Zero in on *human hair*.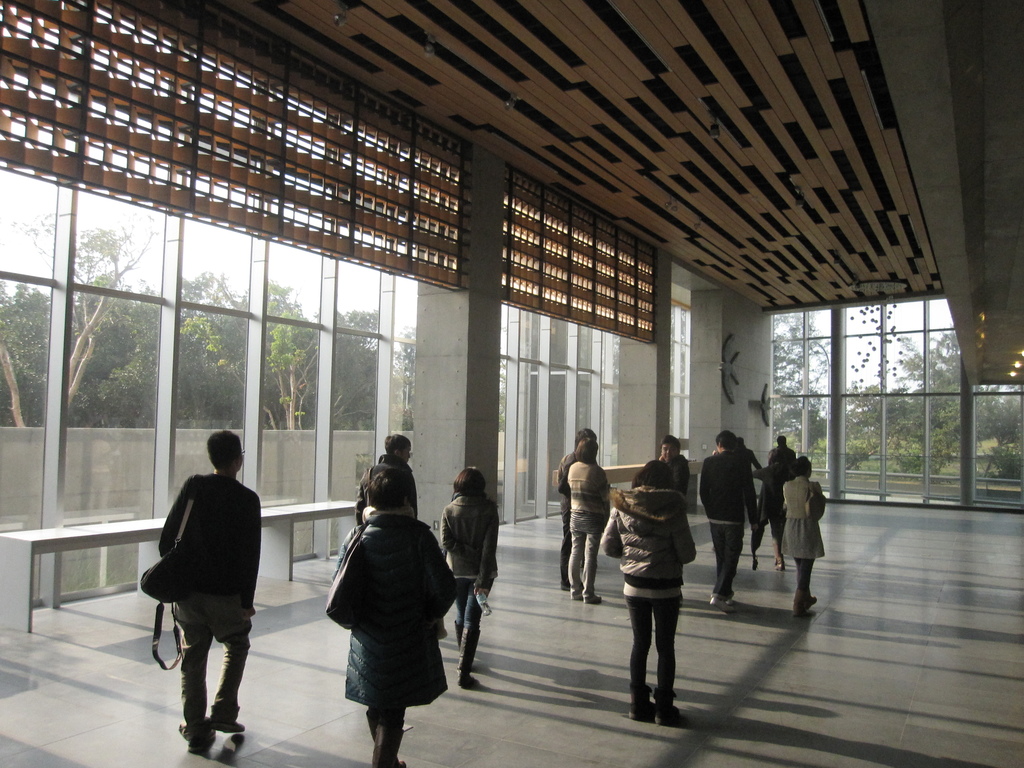
Zeroed in: left=661, top=434, right=681, bottom=449.
